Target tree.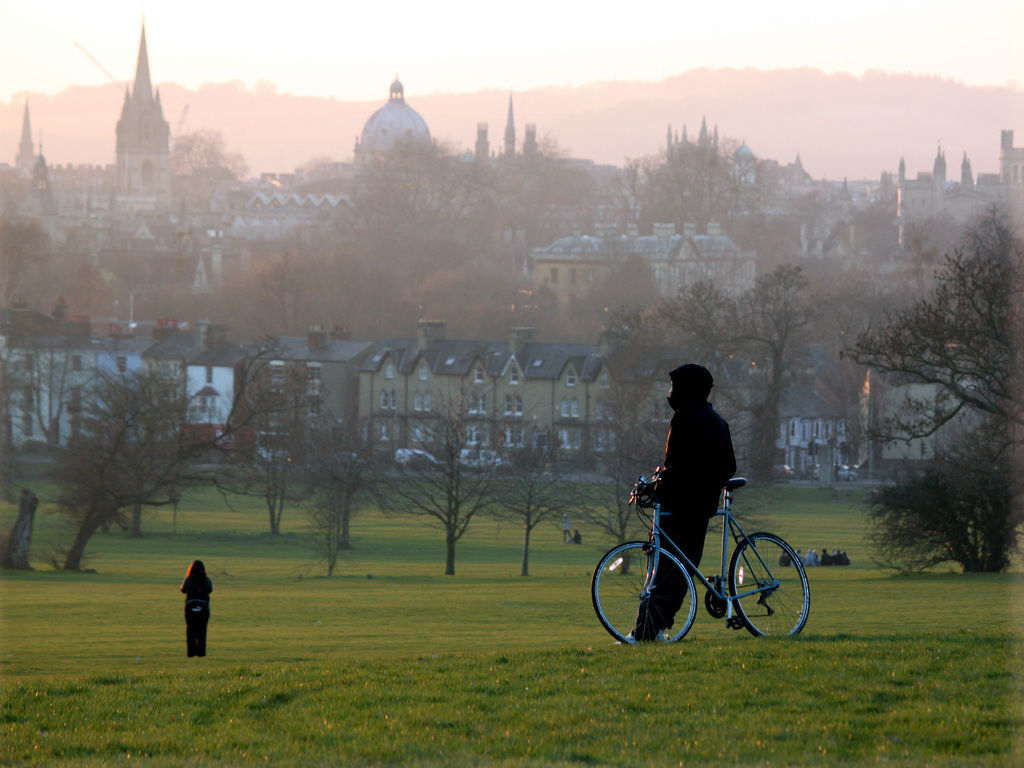
Target region: detection(391, 405, 488, 578).
